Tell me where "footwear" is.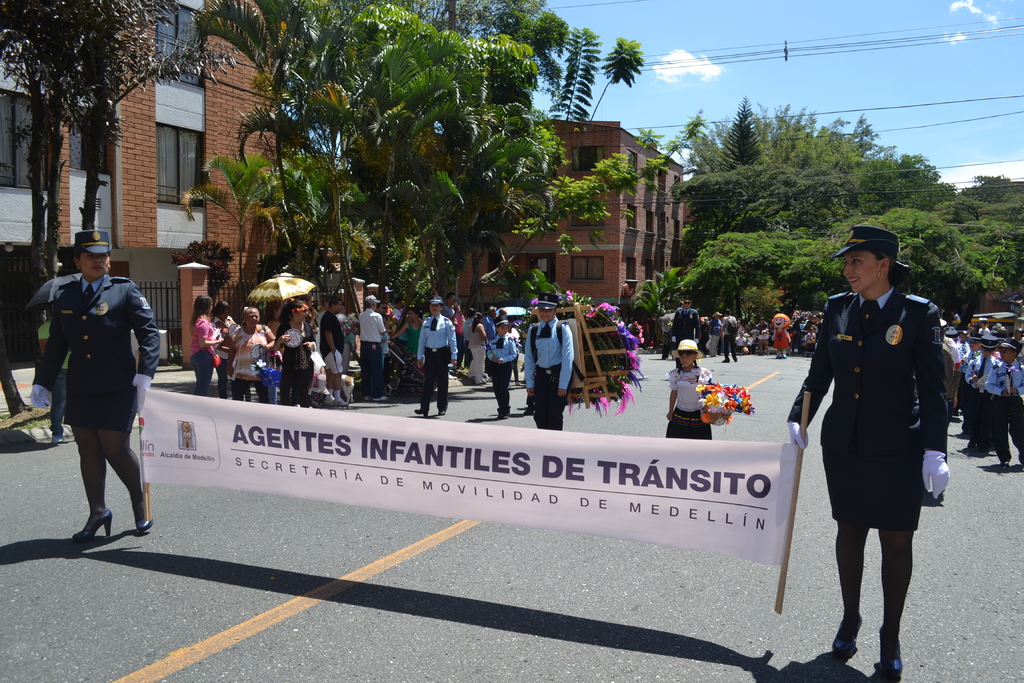
"footwear" is at (x1=129, y1=497, x2=152, y2=532).
